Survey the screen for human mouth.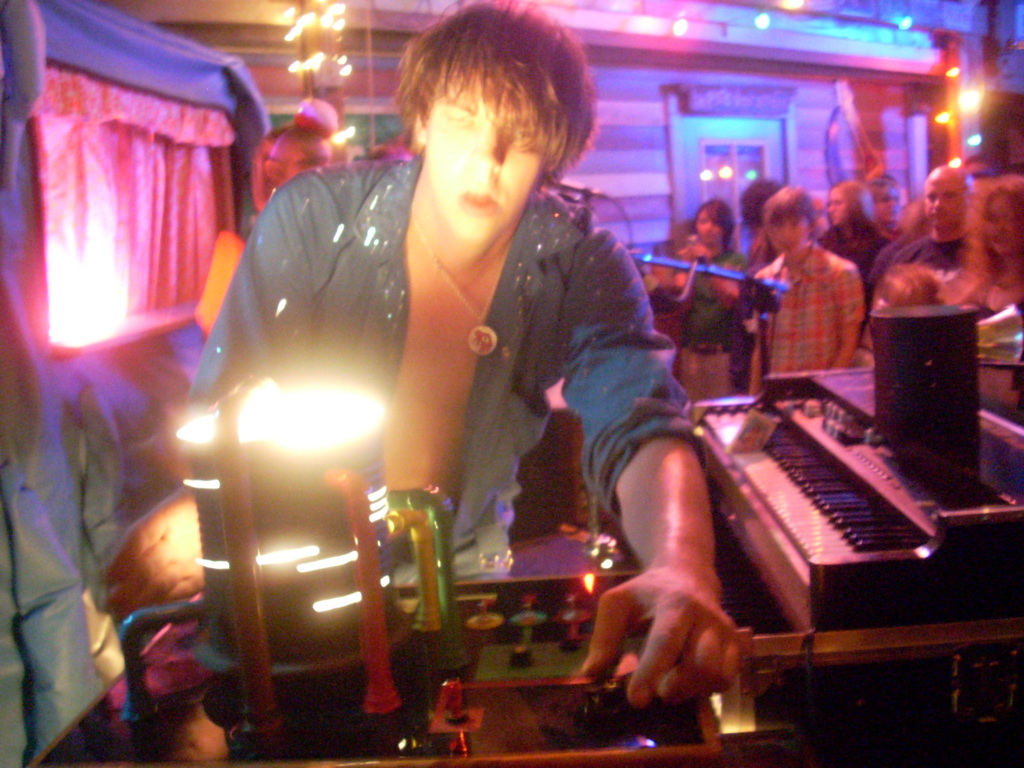
Survey found: 453:191:497:211.
